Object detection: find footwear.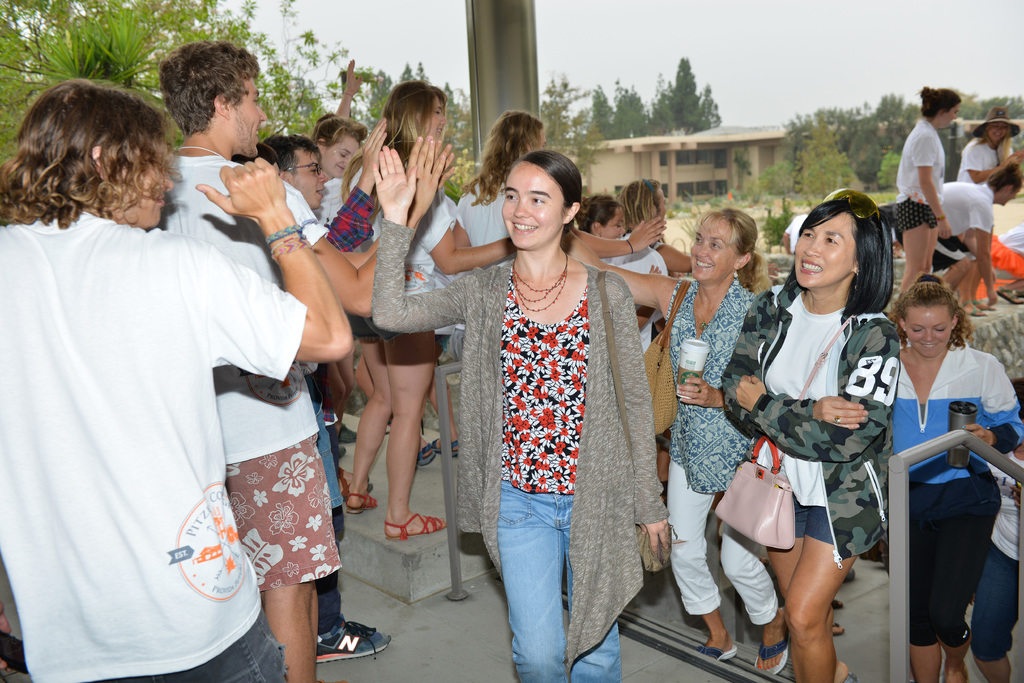
[x1=338, y1=497, x2=371, y2=509].
